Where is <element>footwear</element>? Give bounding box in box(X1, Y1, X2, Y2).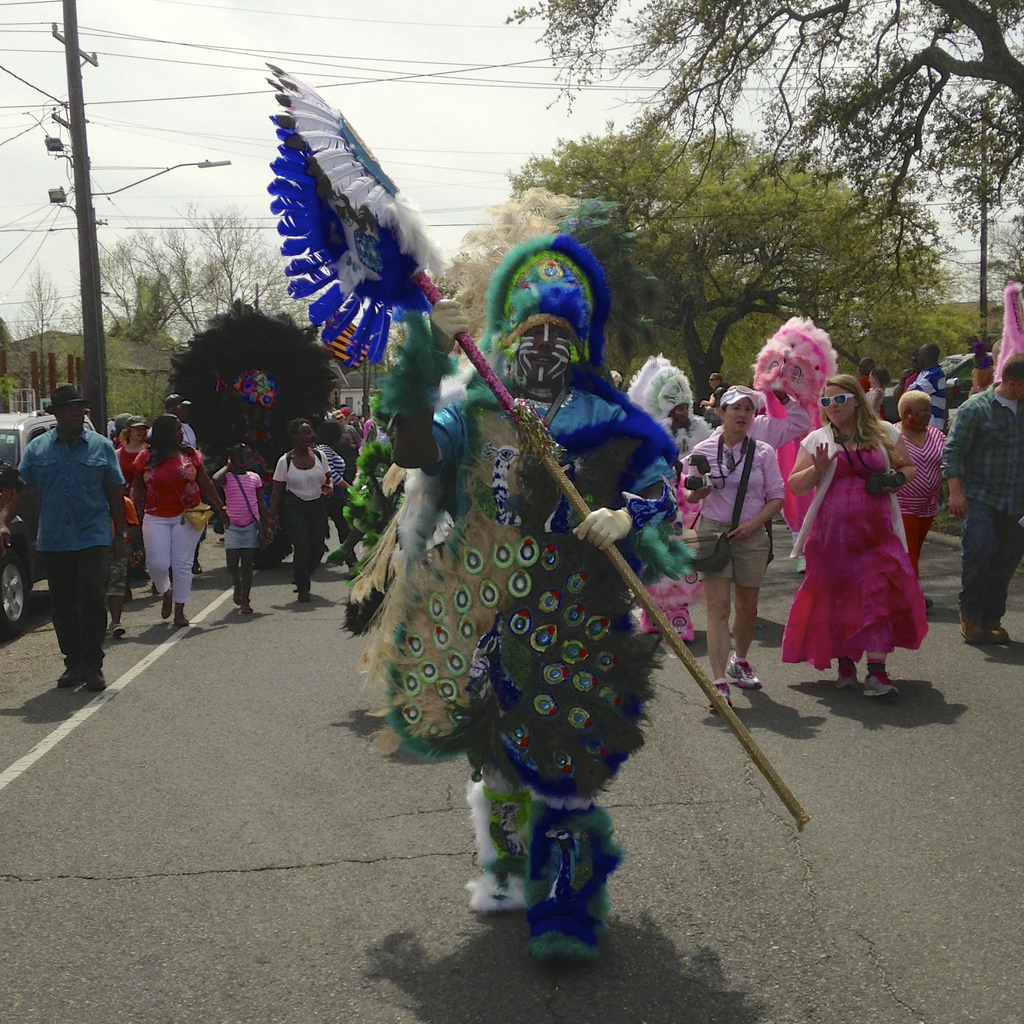
box(161, 587, 170, 617).
